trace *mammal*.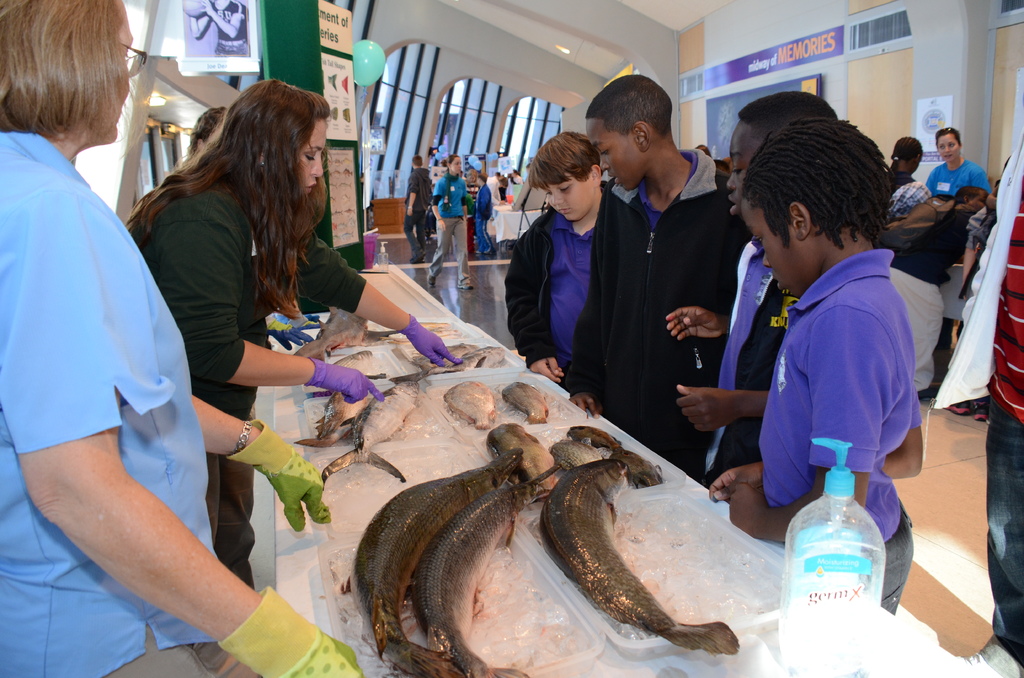
Traced to {"left": 935, "top": 129, "right": 991, "bottom": 199}.
